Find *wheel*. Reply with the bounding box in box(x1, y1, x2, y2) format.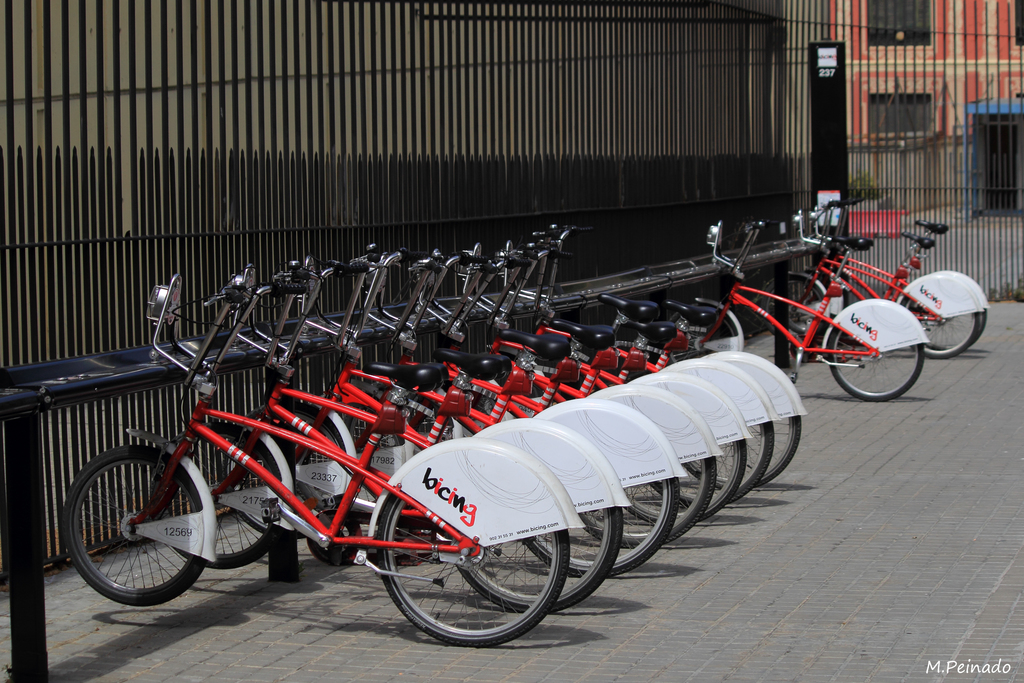
box(686, 416, 803, 477).
